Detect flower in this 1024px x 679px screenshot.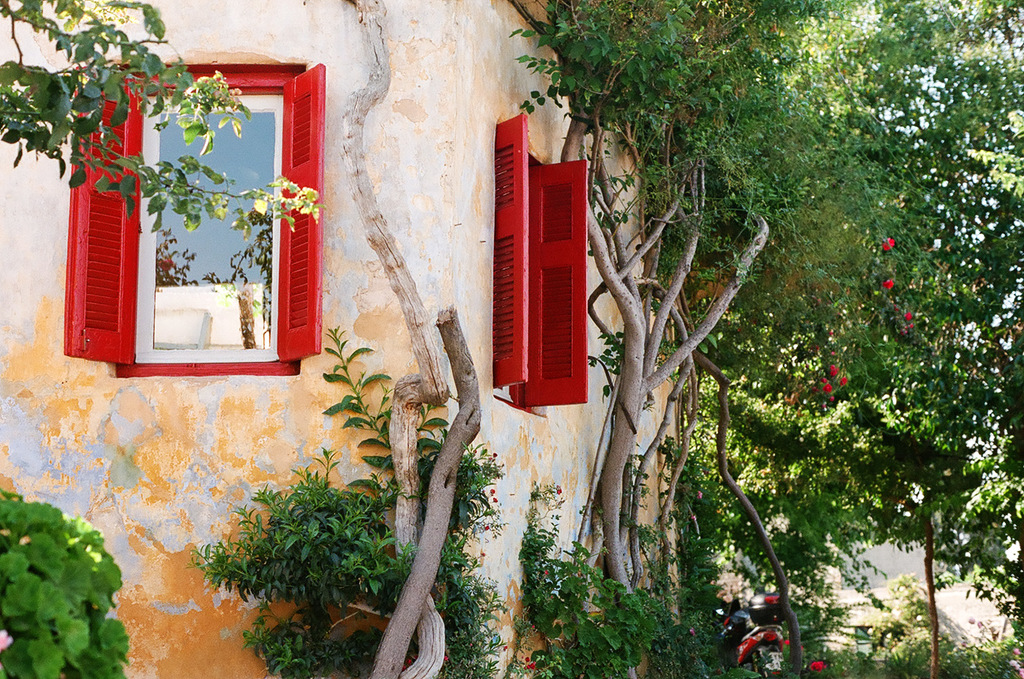
Detection: x1=882, y1=280, x2=891, y2=292.
